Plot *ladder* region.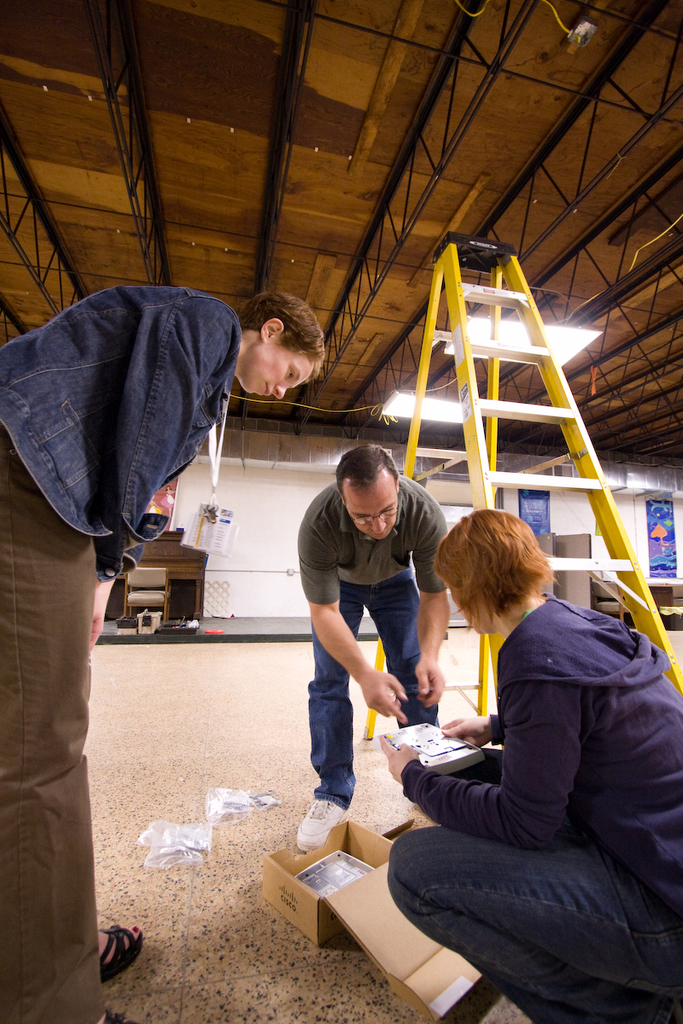
Plotted at rect(364, 227, 682, 742).
